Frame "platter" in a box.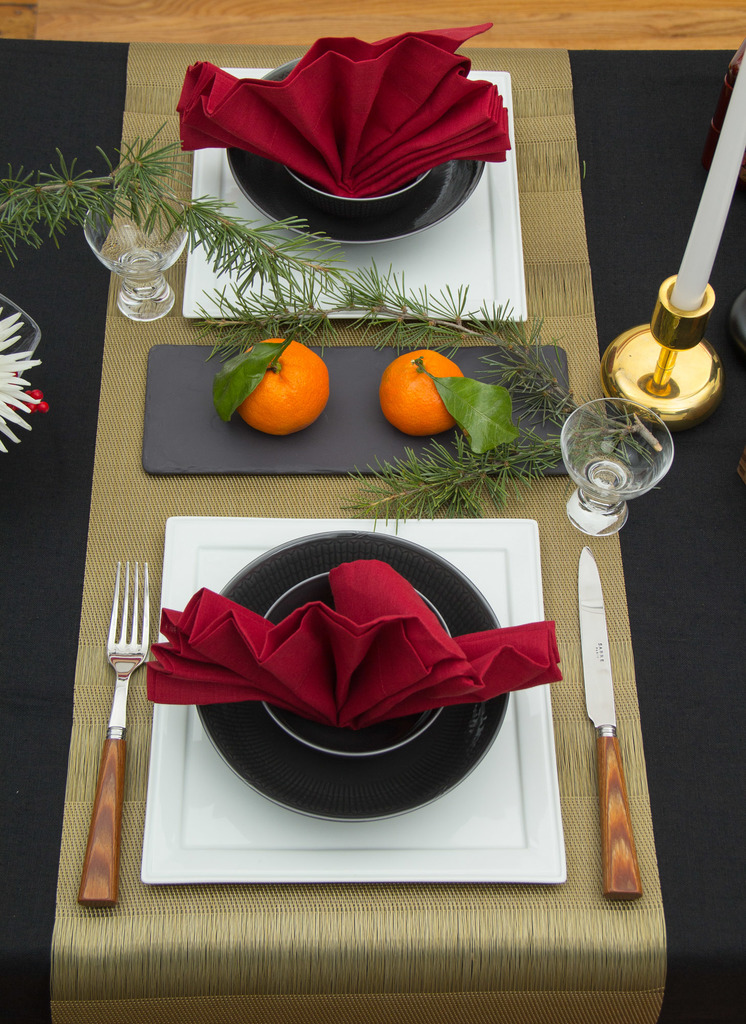
[left=141, top=518, right=564, bottom=884].
